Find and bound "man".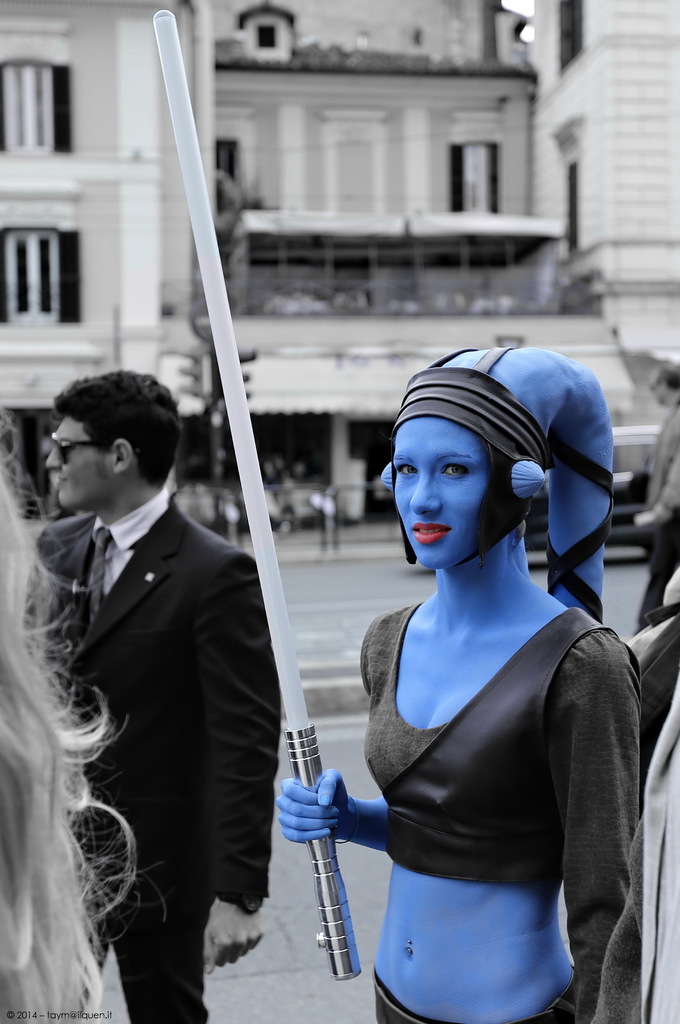
Bound: bbox=[13, 346, 283, 988].
